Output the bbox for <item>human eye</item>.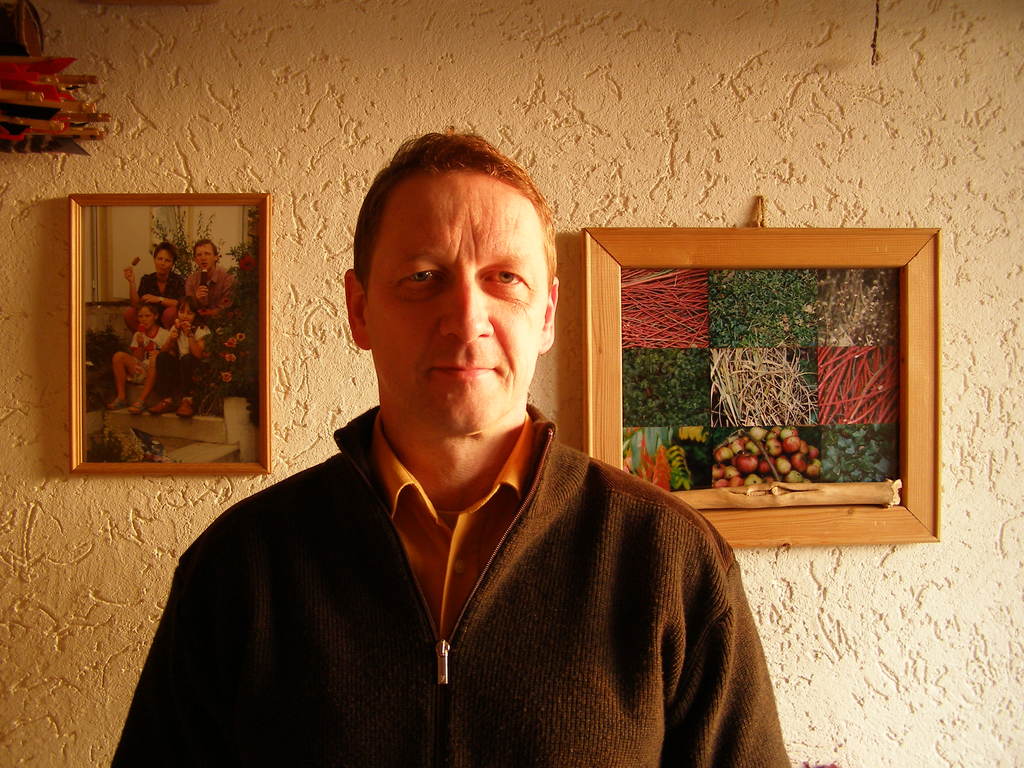
[483,268,531,285].
